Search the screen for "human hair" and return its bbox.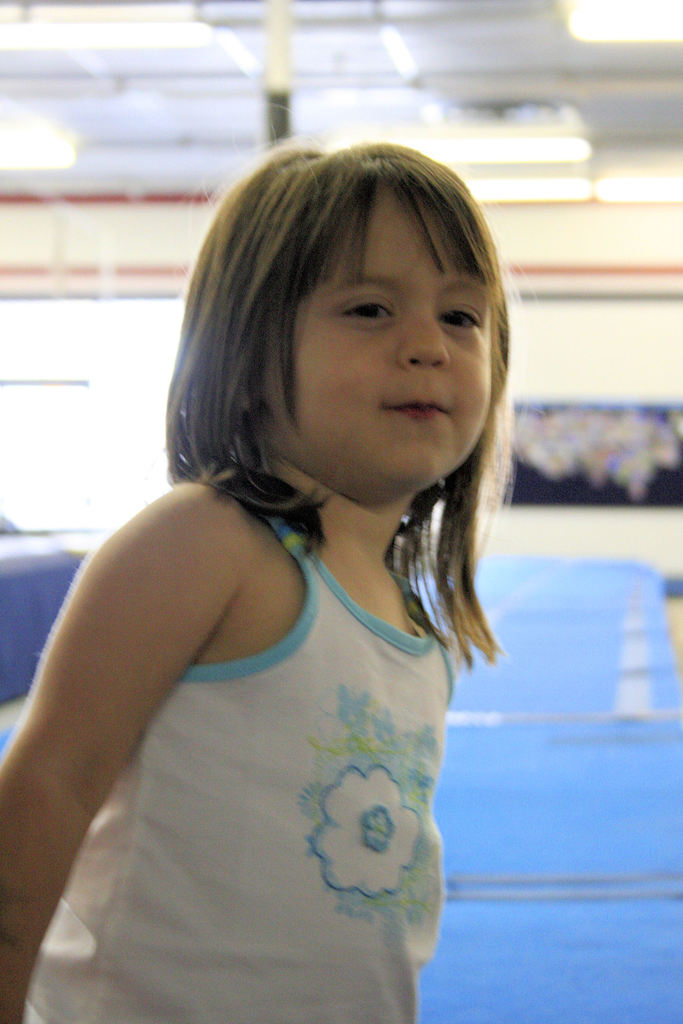
Found: l=167, t=130, r=507, b=666.
